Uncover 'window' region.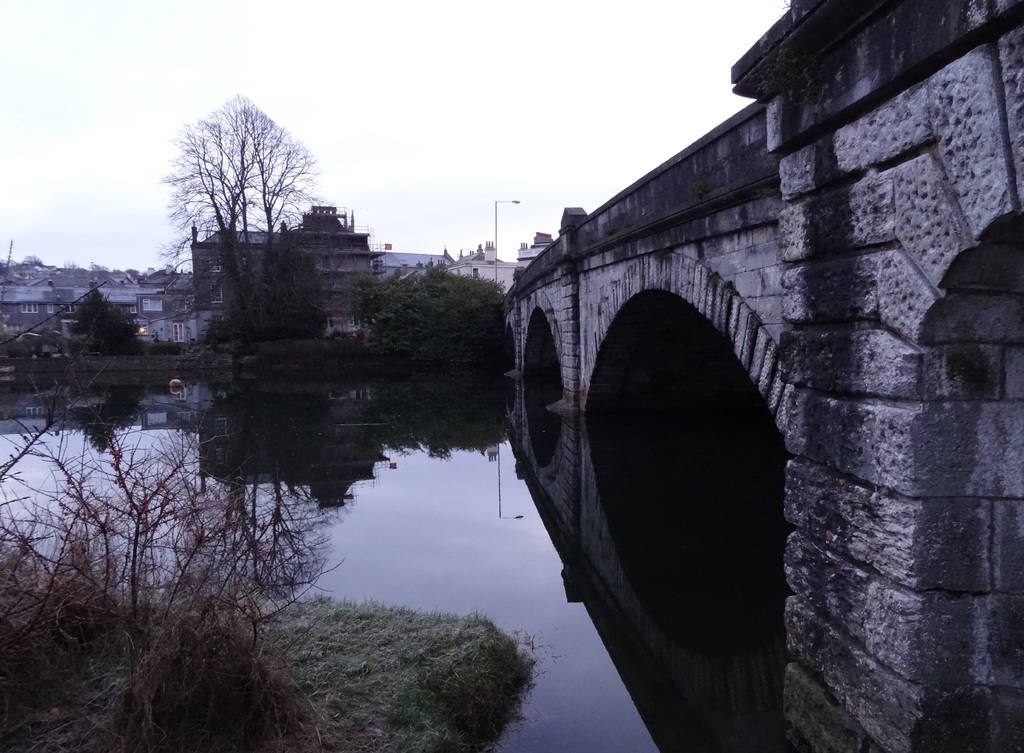
Uncovered: select_region(19, 303, 38, 310).
